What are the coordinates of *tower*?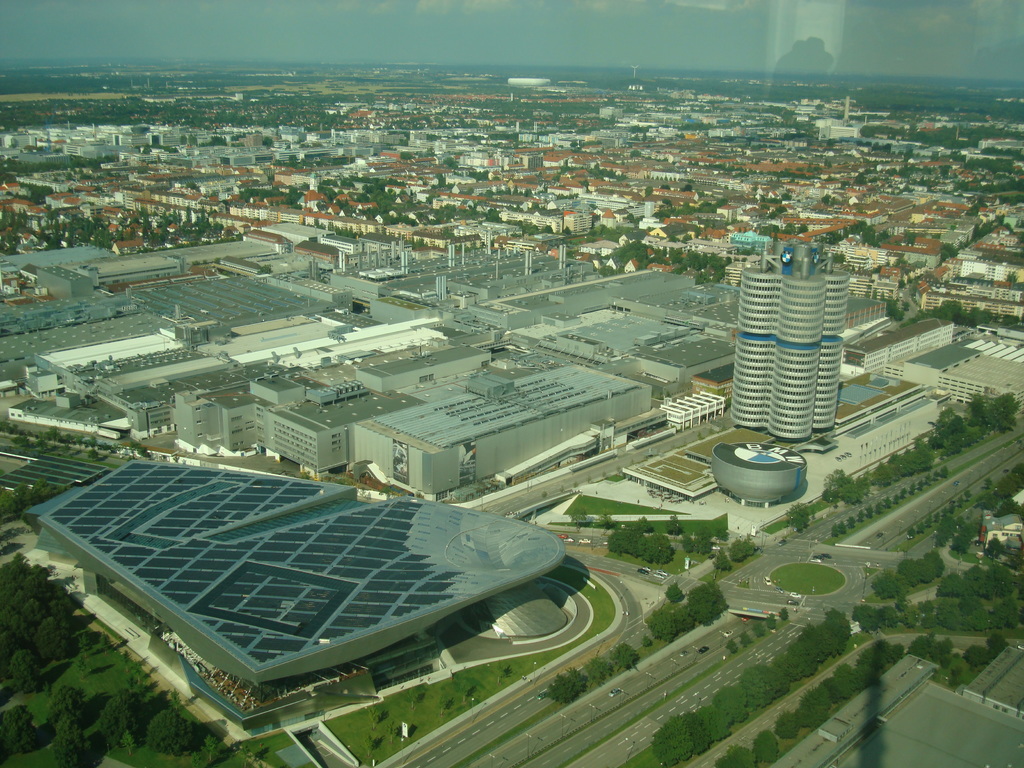
locate(432, 271, 452, 306).
